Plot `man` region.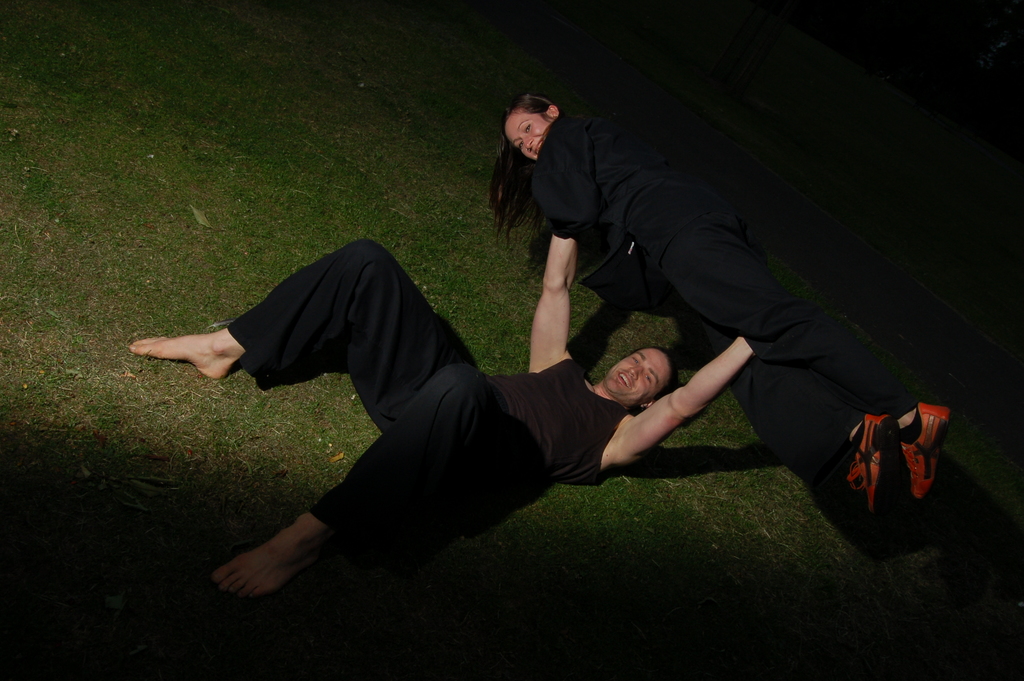
Plotted at [x1=129, y1=233, x2=749, y2=598].
